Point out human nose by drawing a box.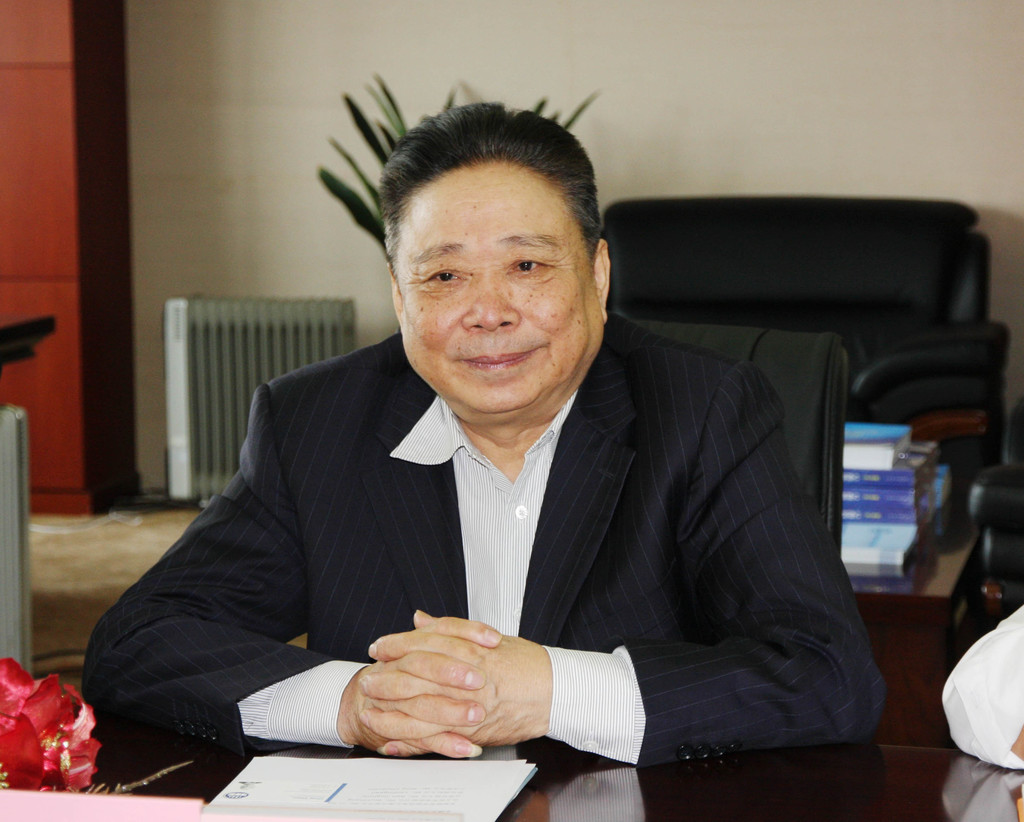
x1=463 y1=273 x2=520 y2=333.
